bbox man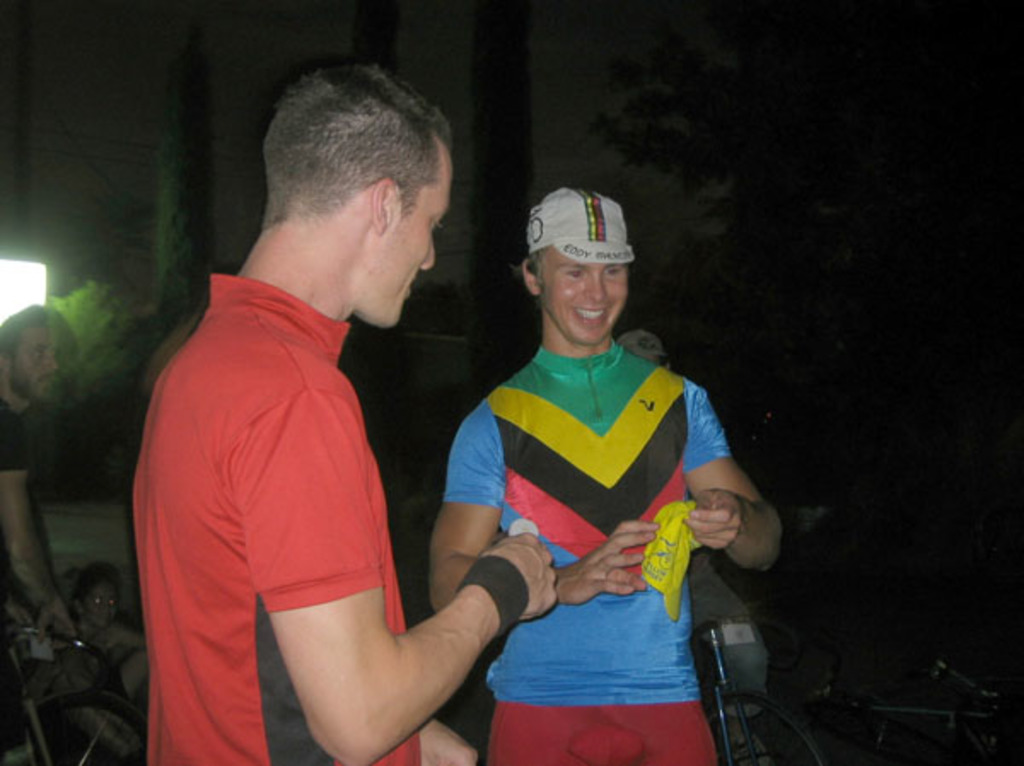
{"left": 609, "top": 331, "right": 770, "bottom": 764}
